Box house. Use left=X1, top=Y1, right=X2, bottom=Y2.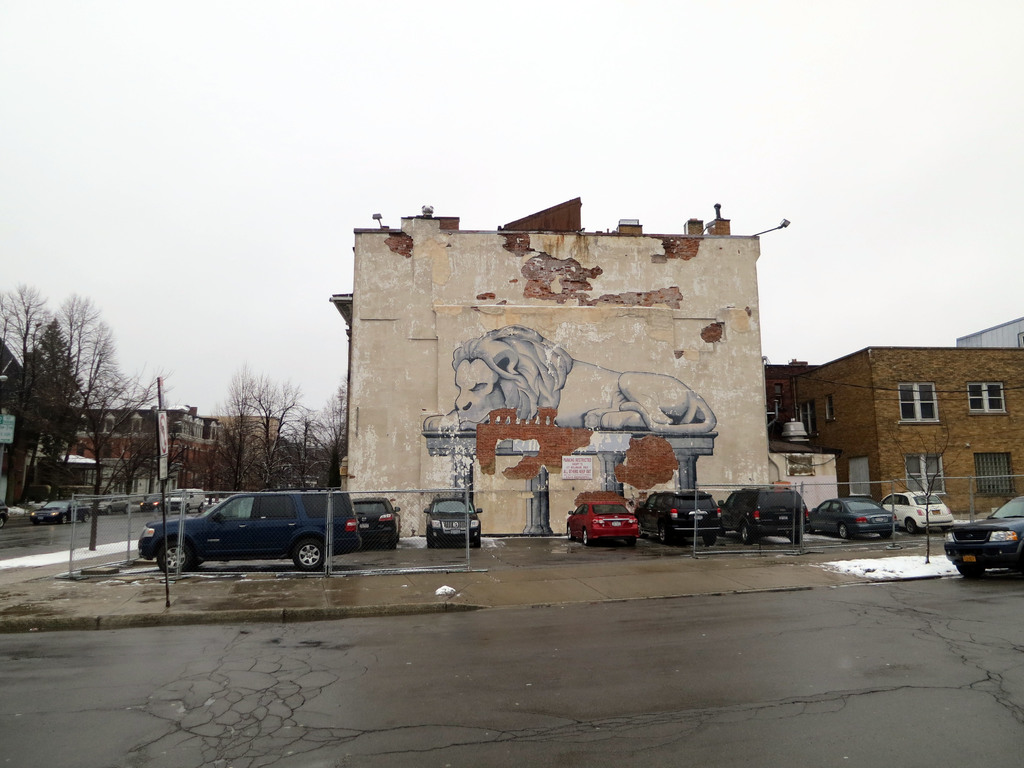
left=221, top=412, right=287, bottom=484.
